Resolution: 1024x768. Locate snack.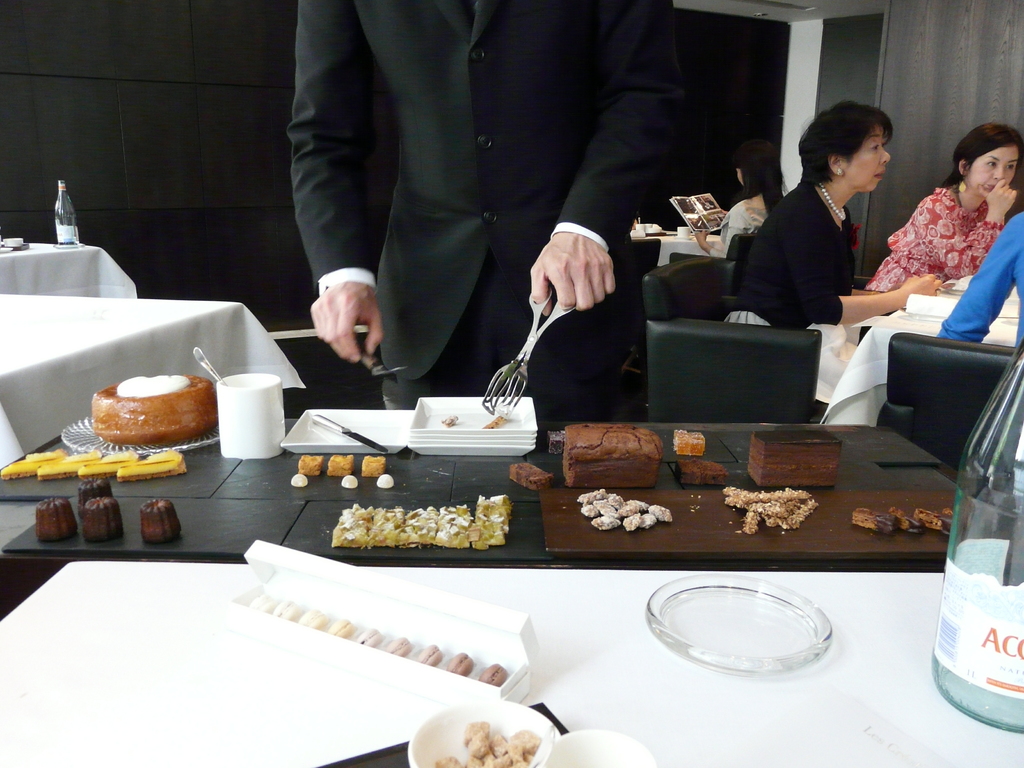
bbox=[445, 655, 474, 678].
